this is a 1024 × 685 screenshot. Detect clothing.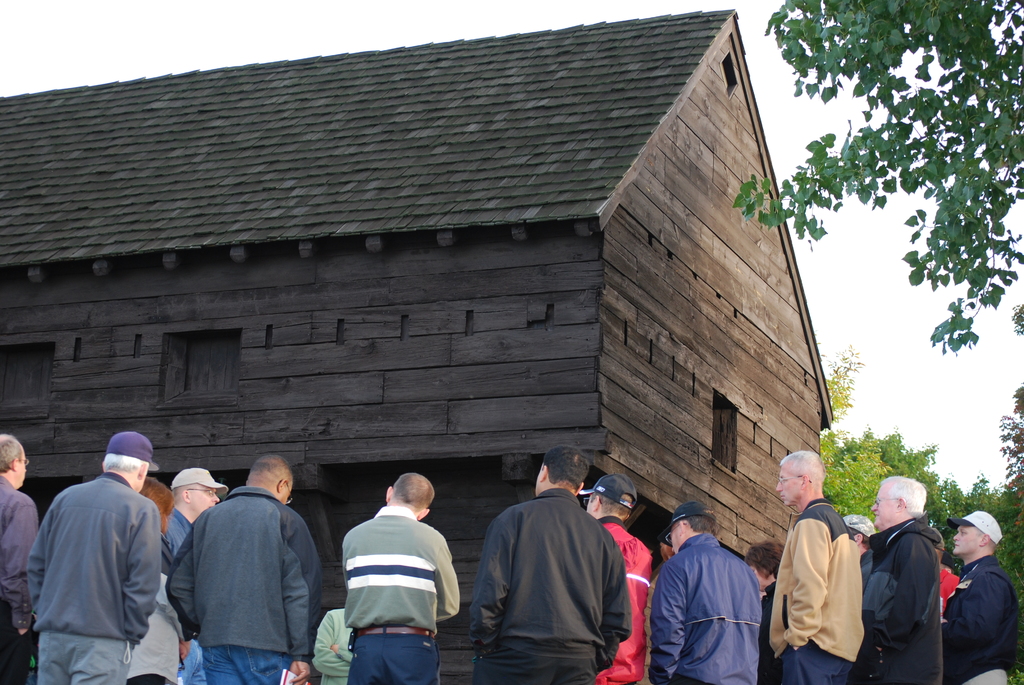
box=[659, 537, 737, 684].
